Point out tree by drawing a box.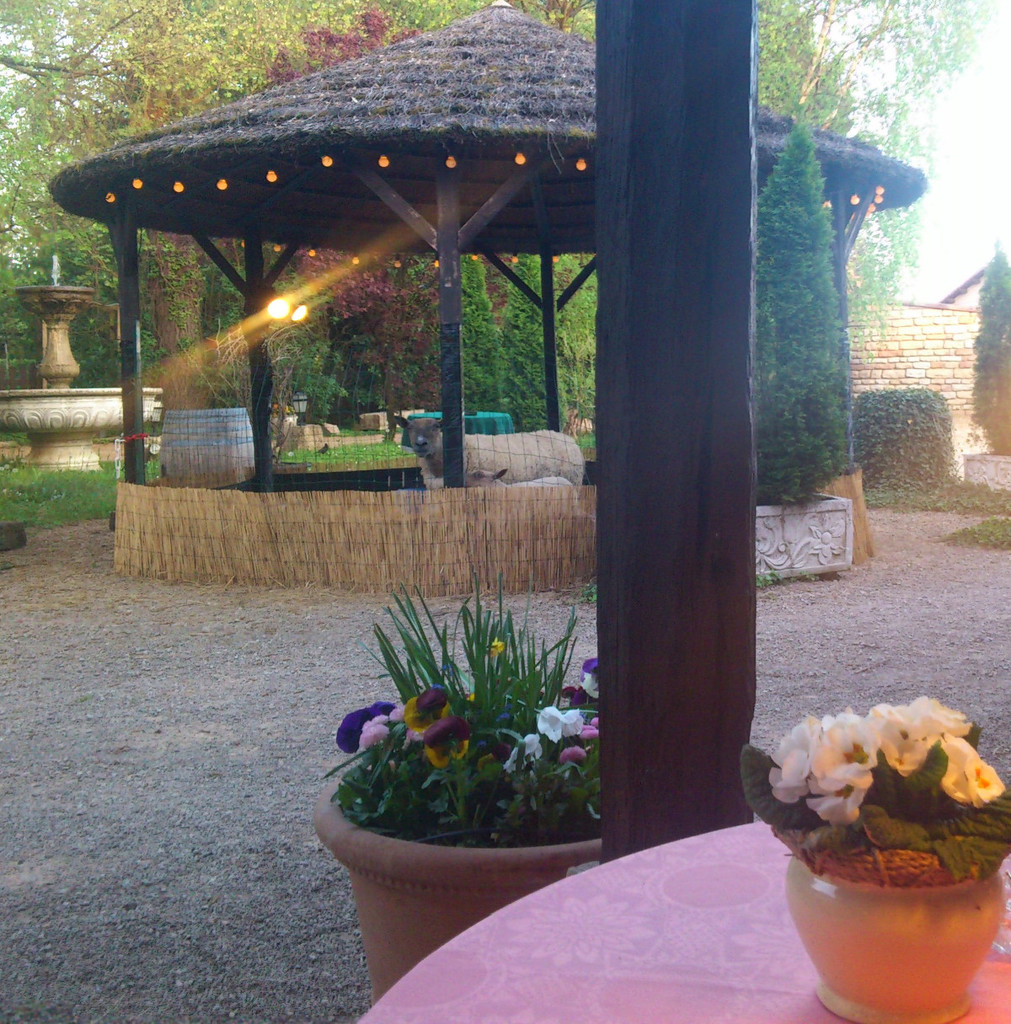
<bbox>753, 87, 852, 515</bbox>.
